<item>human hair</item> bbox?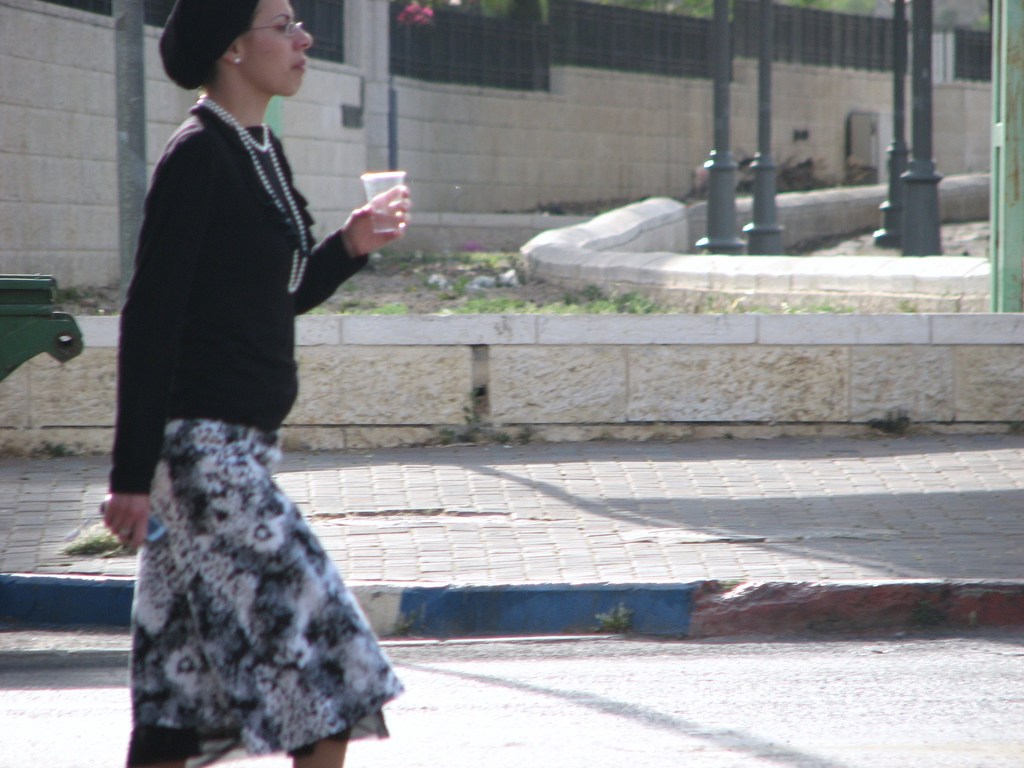
{"left": 177, "top": 13, "right": 301, "bottom": 77}
